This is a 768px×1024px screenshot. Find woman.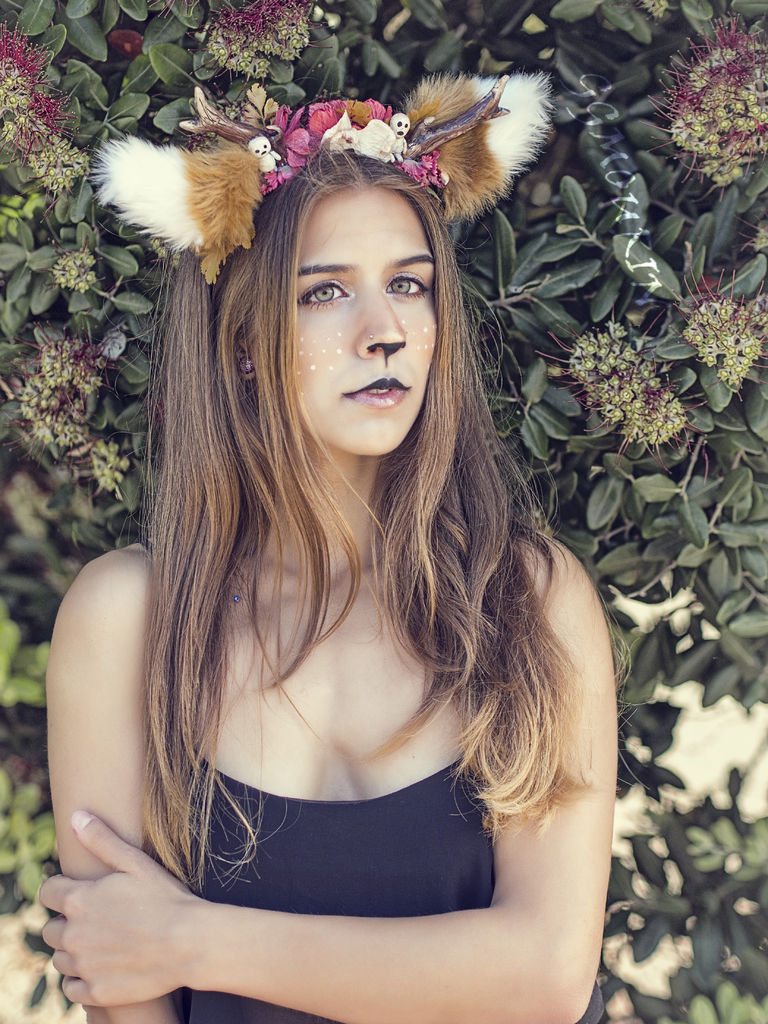
Bounding box: box=[65, 67, 602, 1016].
